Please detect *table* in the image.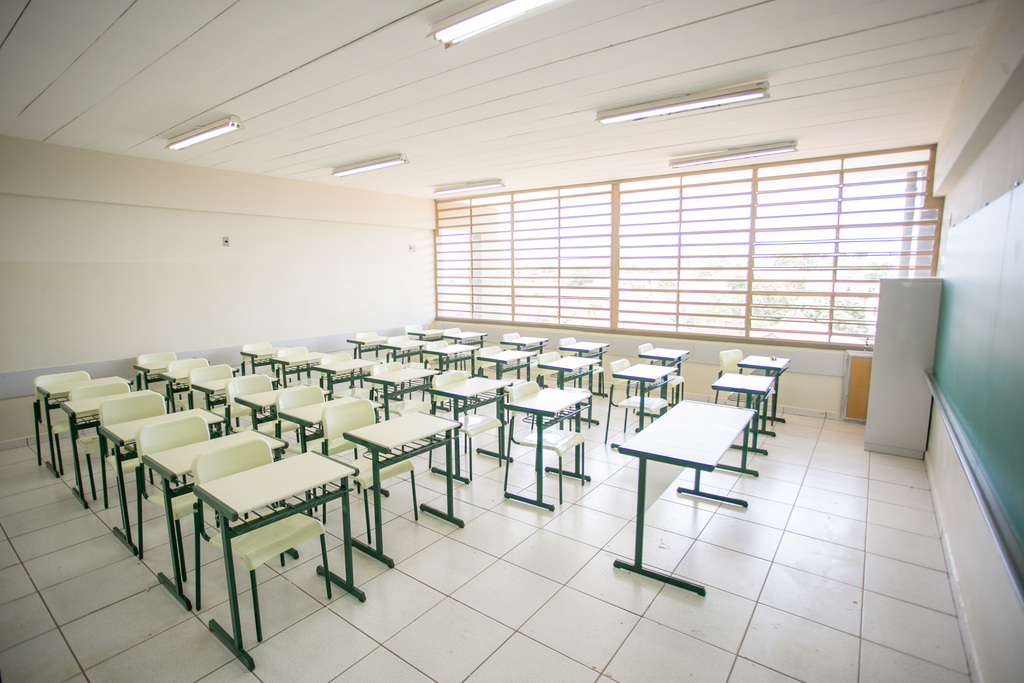
380/340/426/361.
